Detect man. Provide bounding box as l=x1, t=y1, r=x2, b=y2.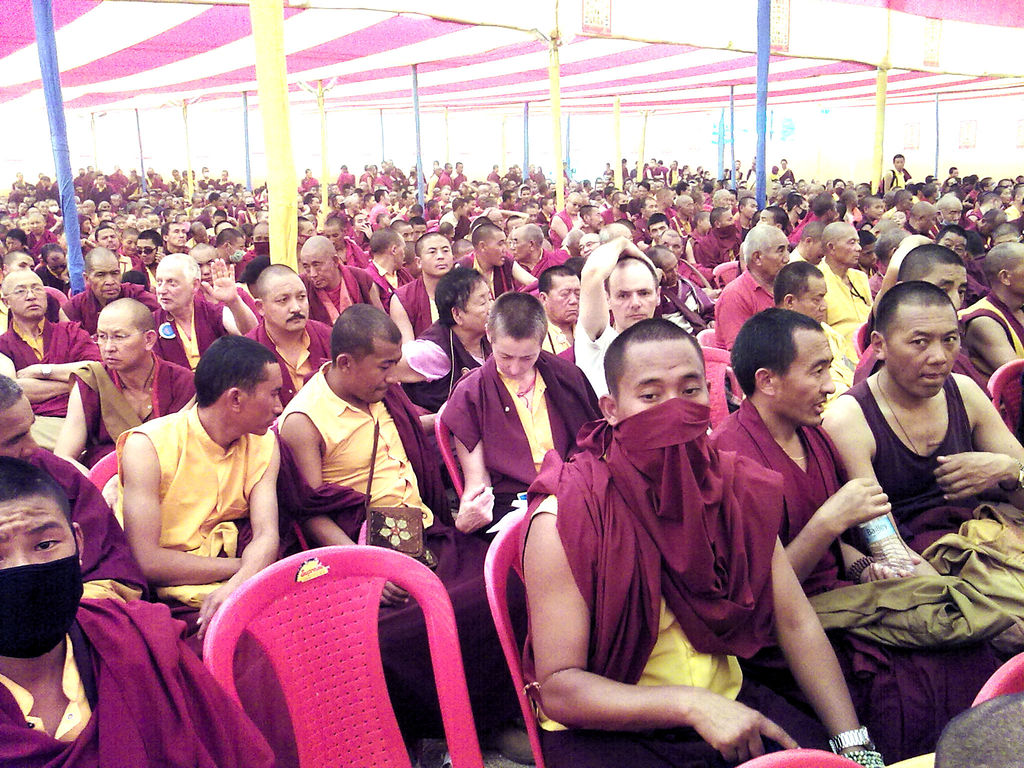
l=383, t=218, r=415, b=246.
